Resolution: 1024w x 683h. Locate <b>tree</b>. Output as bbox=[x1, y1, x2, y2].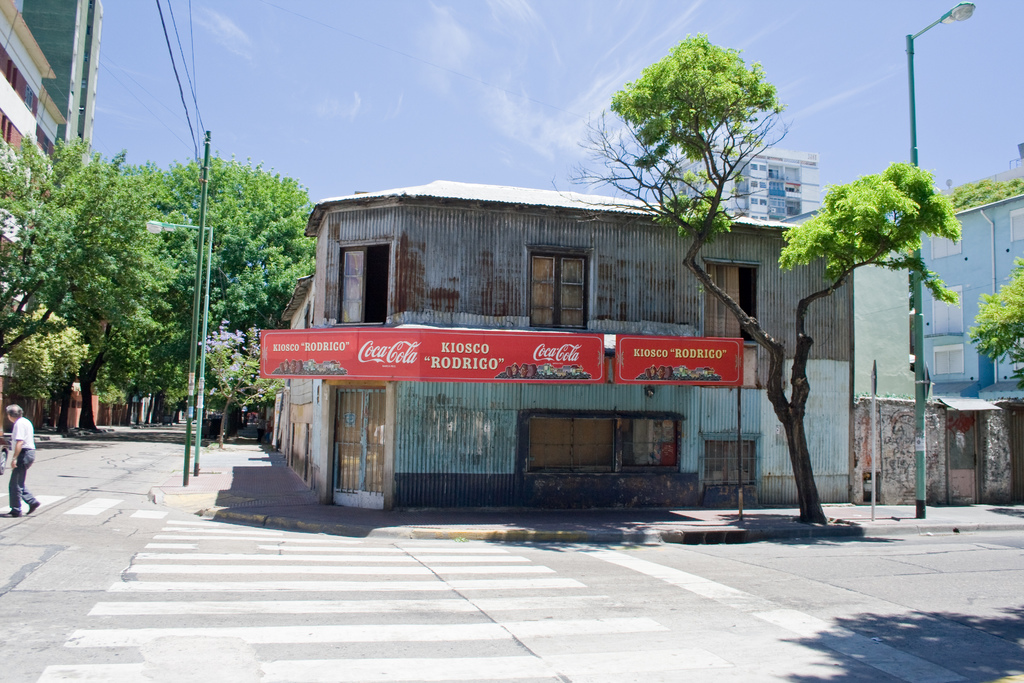
bbox=[966, 260, 1023, 394].
